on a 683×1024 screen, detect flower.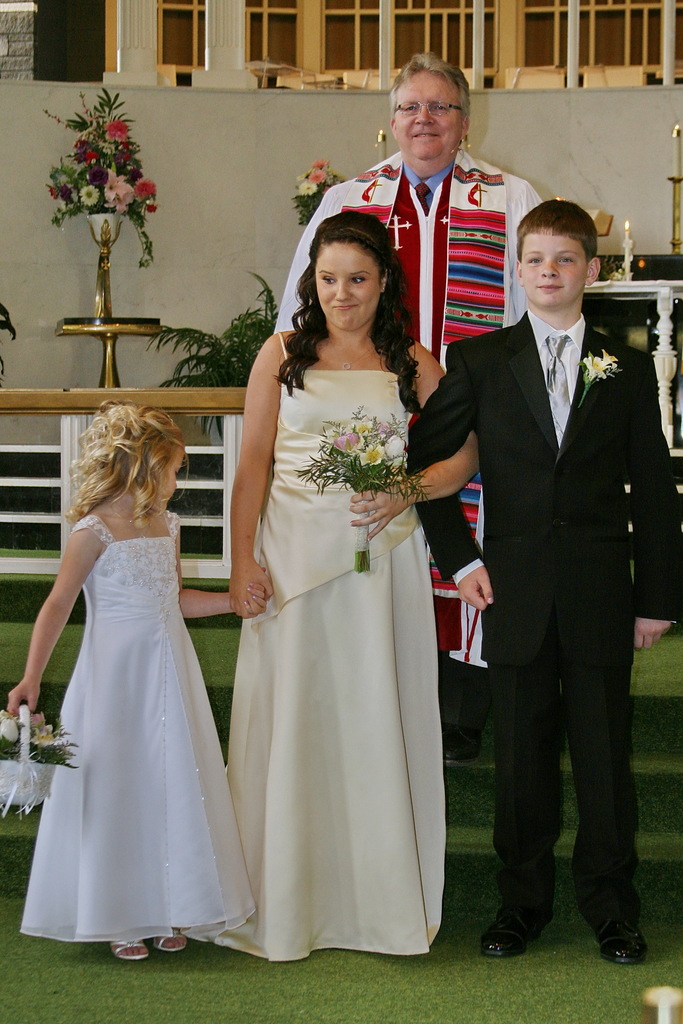
rect(309, 168, 324, 182).
